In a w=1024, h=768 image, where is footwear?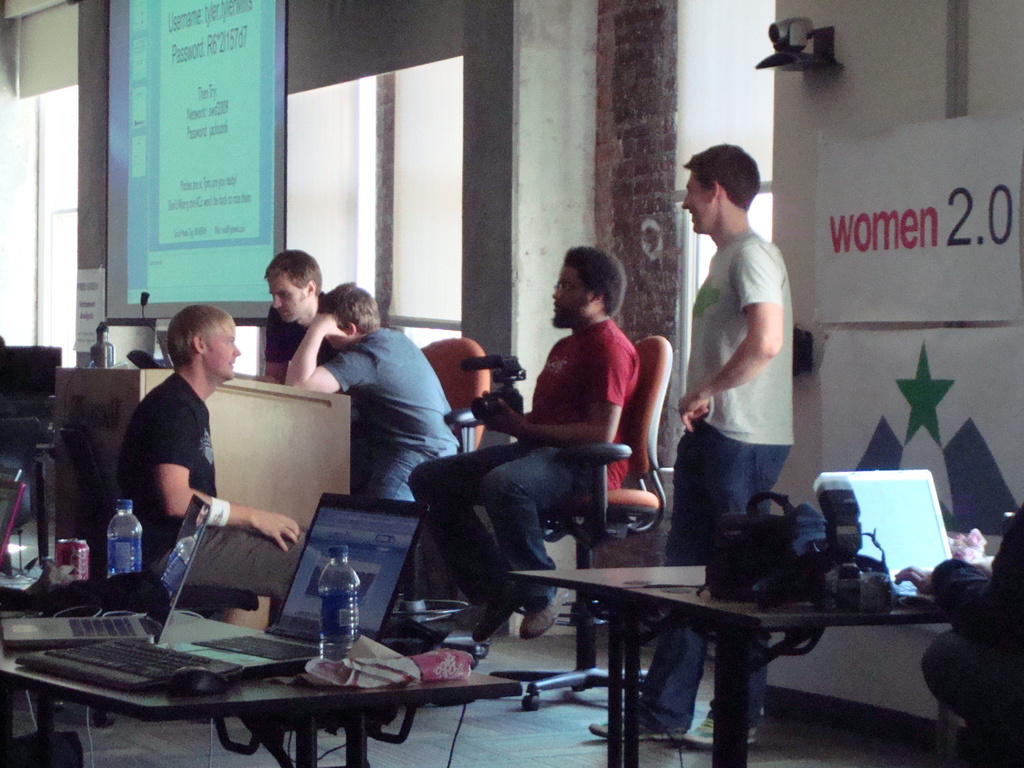
<box>516,602,564,641</box>.
